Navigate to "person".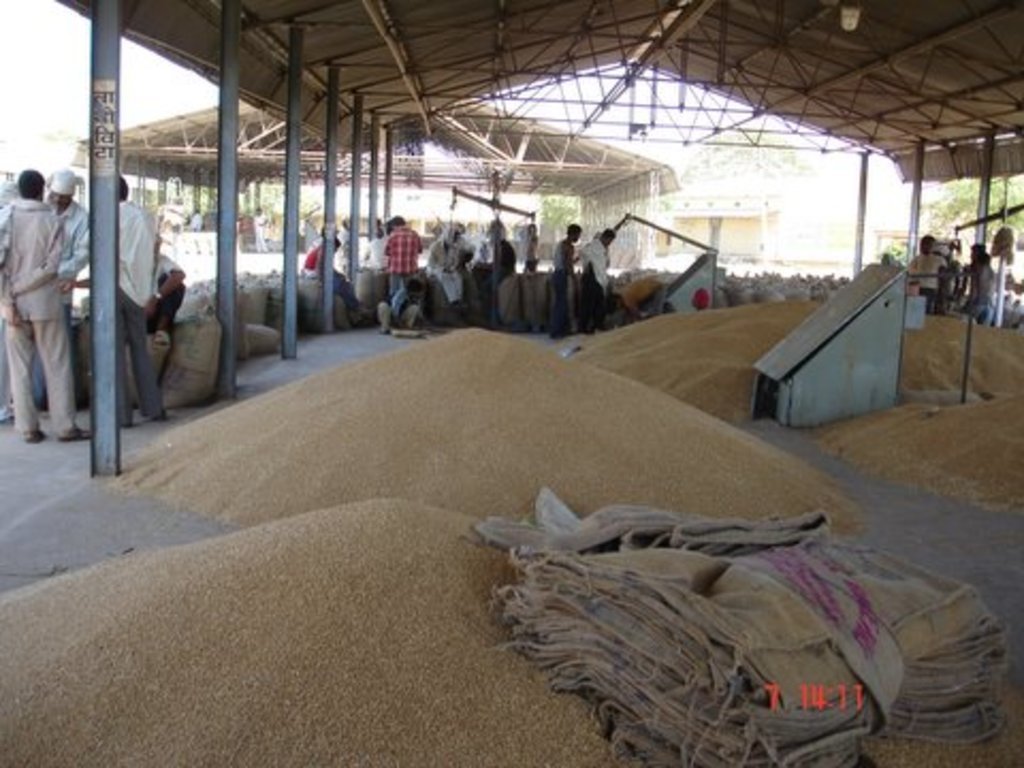
Navigation target: {"x1": 548, "y1": 218, "x2": 578, "y2": 331}.
